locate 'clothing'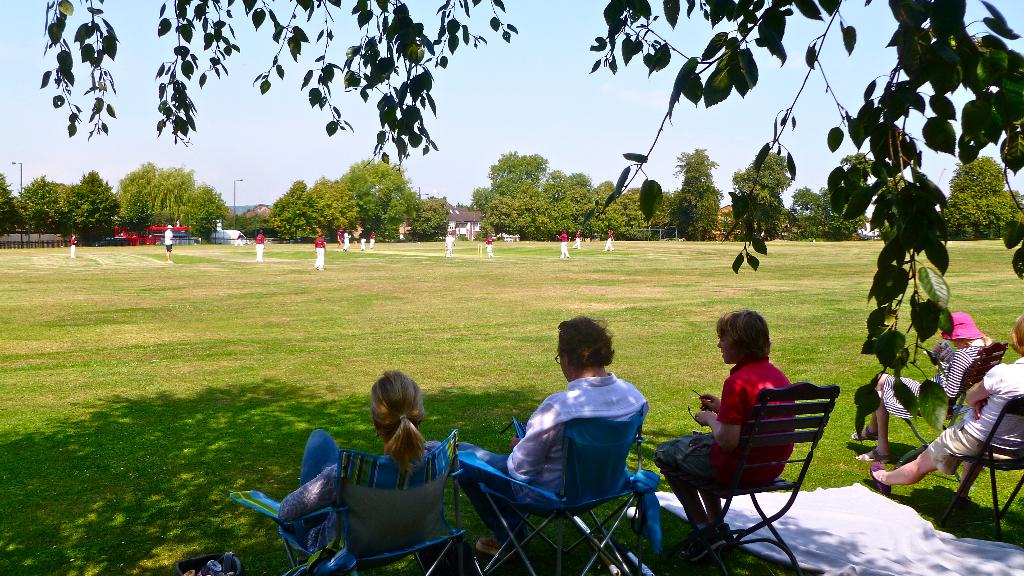
BBox(370, 228, 378, 250)
